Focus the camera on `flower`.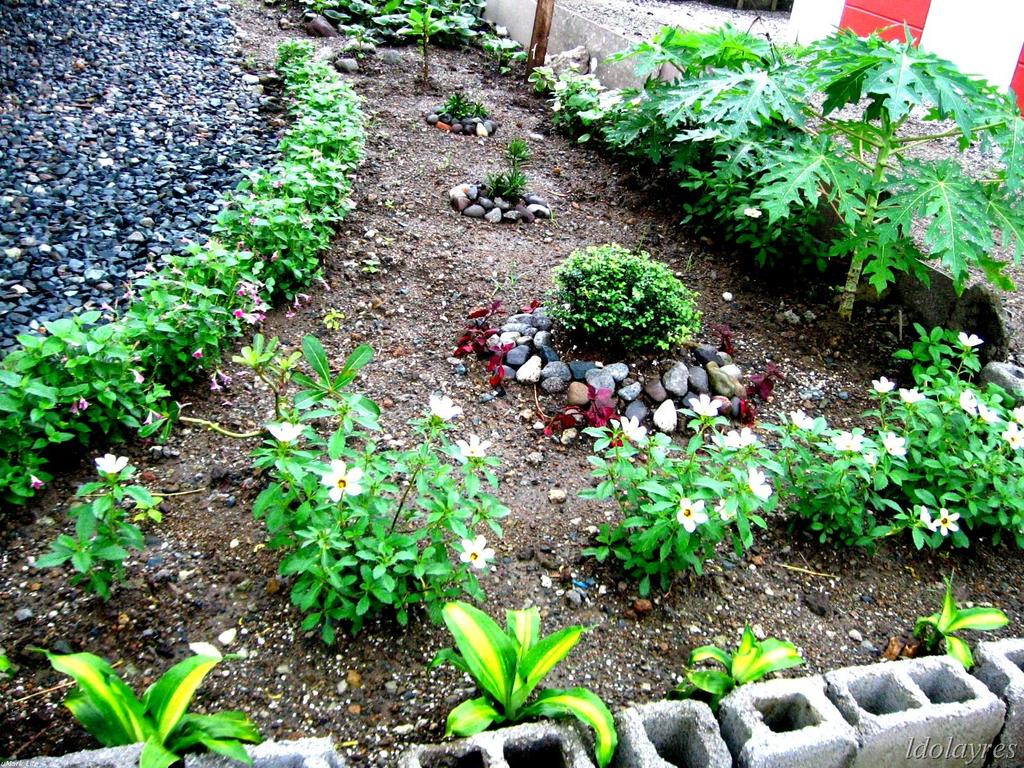
Focus region: select_region(998, 415, 1023, 452).
